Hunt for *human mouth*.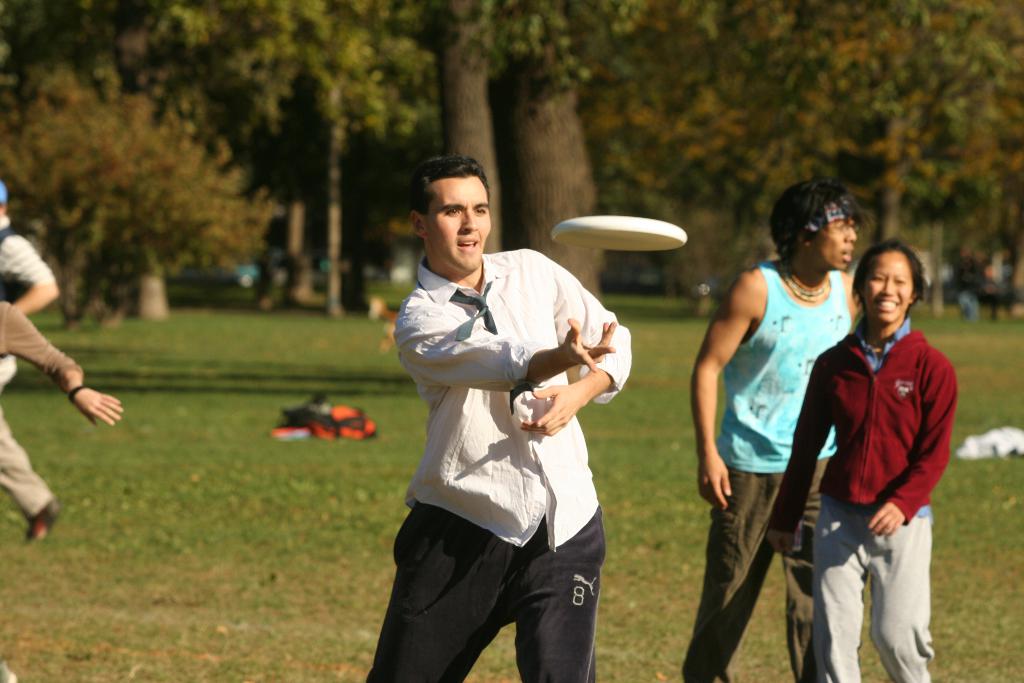
Hunted down at 460, 241, 478, 252.
